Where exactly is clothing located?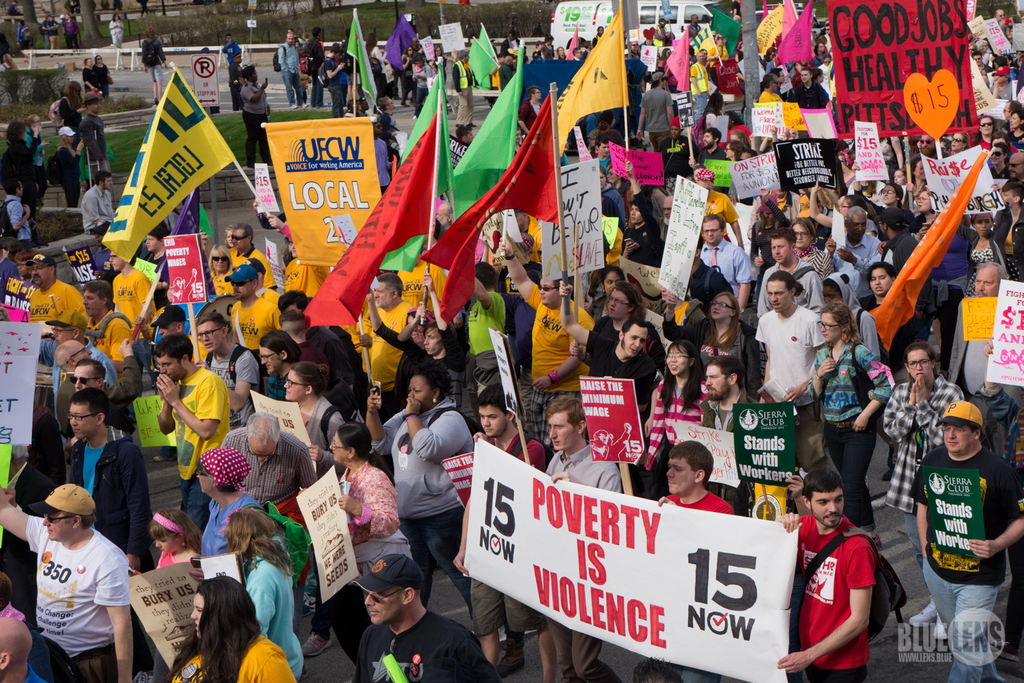
Its bounding box is [left=29, top=279, right=87, bottom=323].
